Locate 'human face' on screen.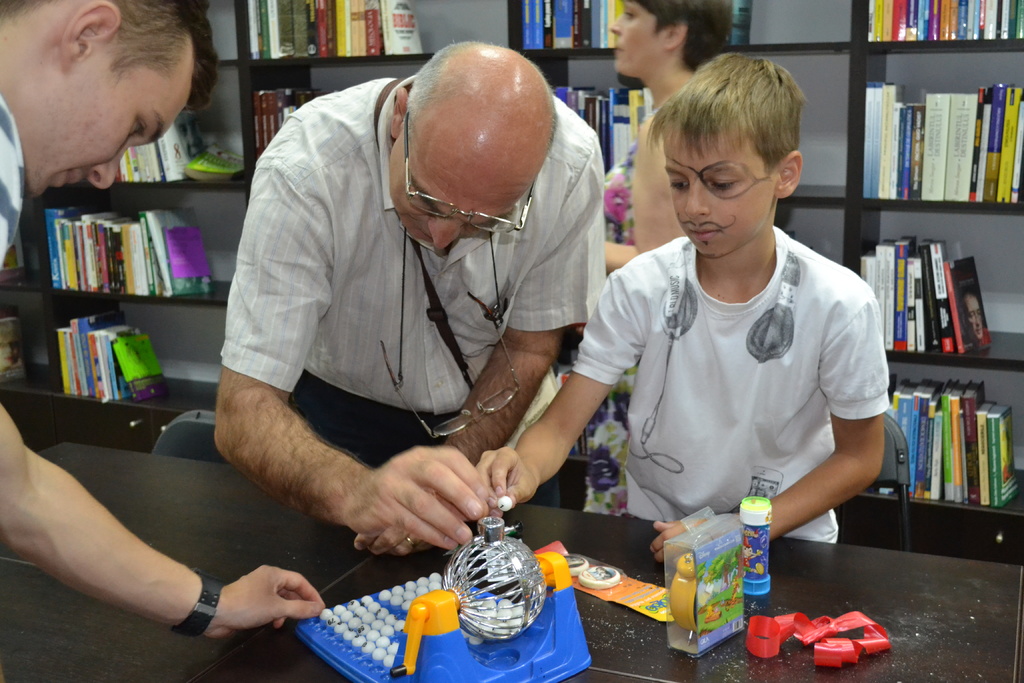
On screen at 660/133/774/260.
